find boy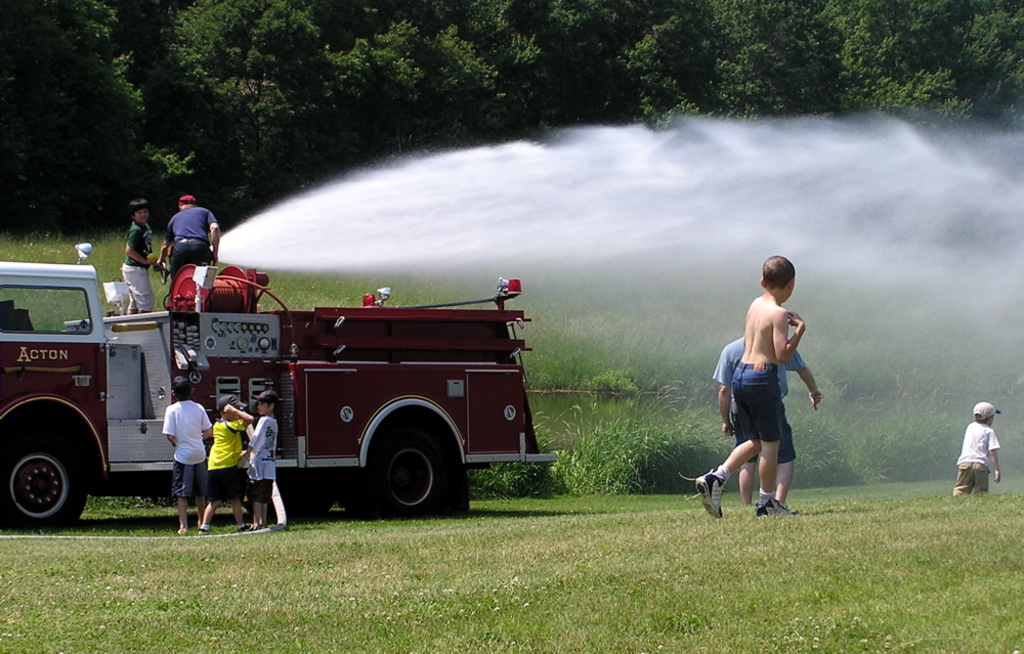
[162,373,213,532]
